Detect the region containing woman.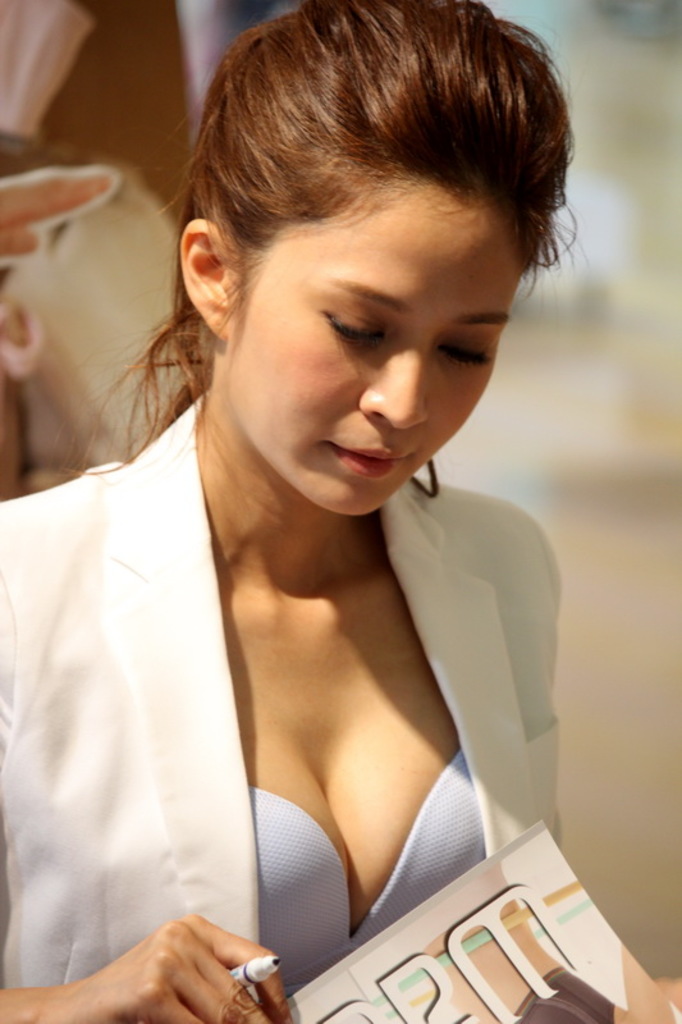
0 0 679 1023.
